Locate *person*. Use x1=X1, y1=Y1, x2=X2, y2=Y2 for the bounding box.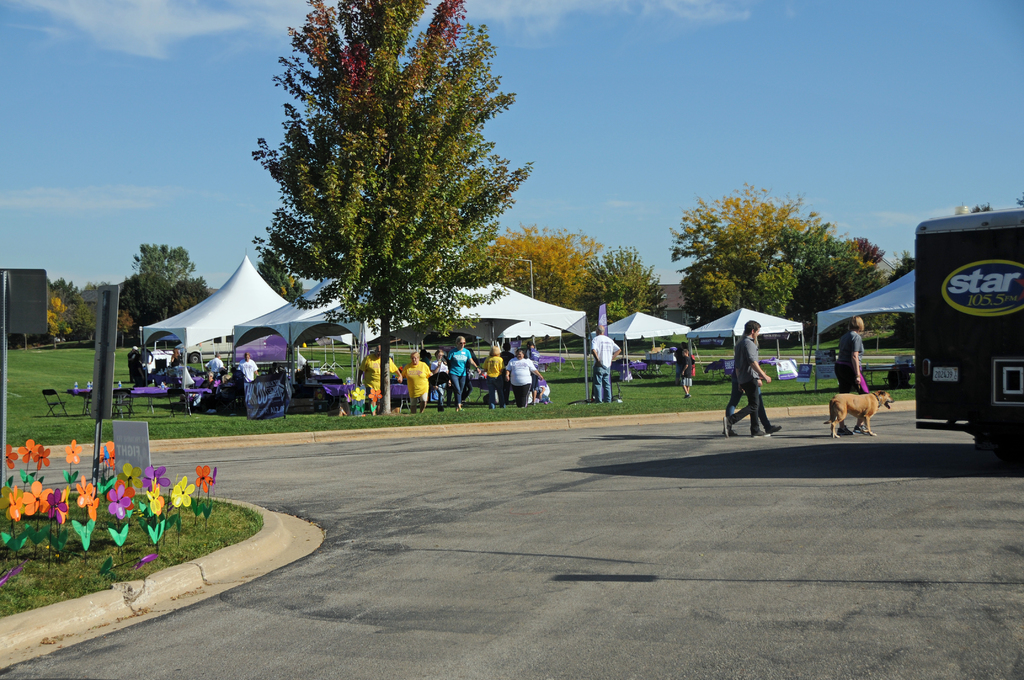
x1=205, y1=356, x2=227, y2=378.
